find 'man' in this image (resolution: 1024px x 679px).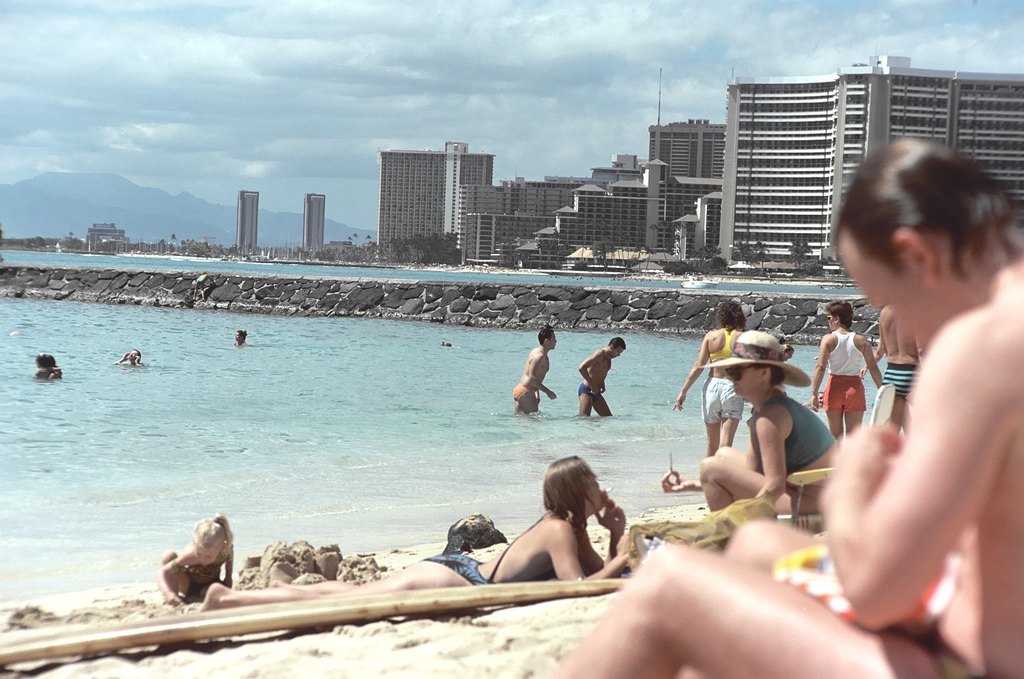
514:332:568:427.
